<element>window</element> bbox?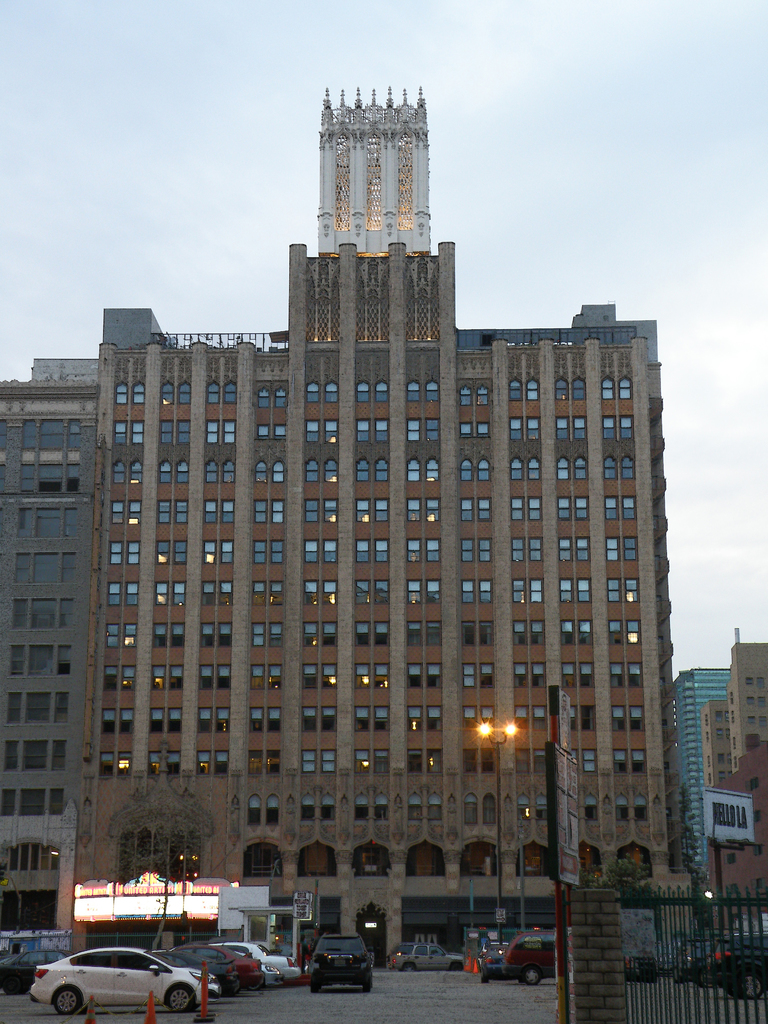
crop(551, 410, 589, 444)
